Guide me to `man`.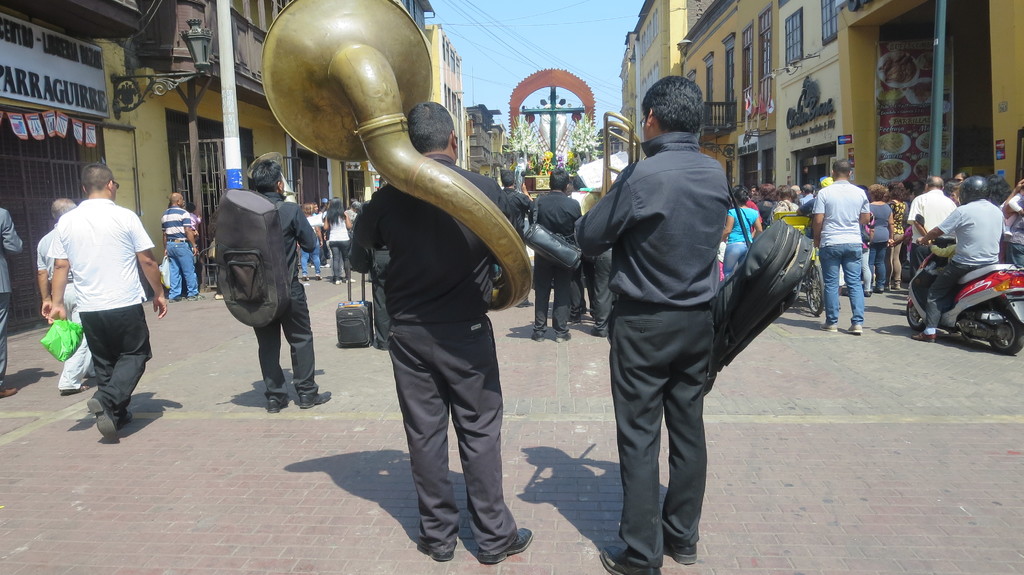
Guidance: <bbox>33, 196, 98, 392</bbox>.
